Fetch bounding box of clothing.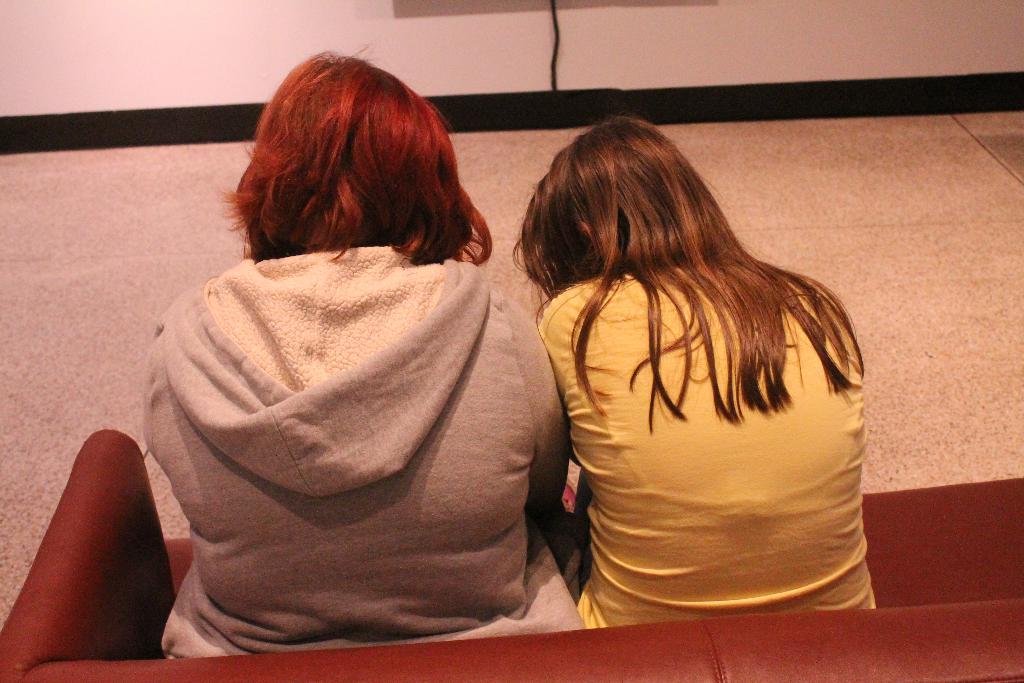
Bbox: bbox(127, 185, 575, 643).
